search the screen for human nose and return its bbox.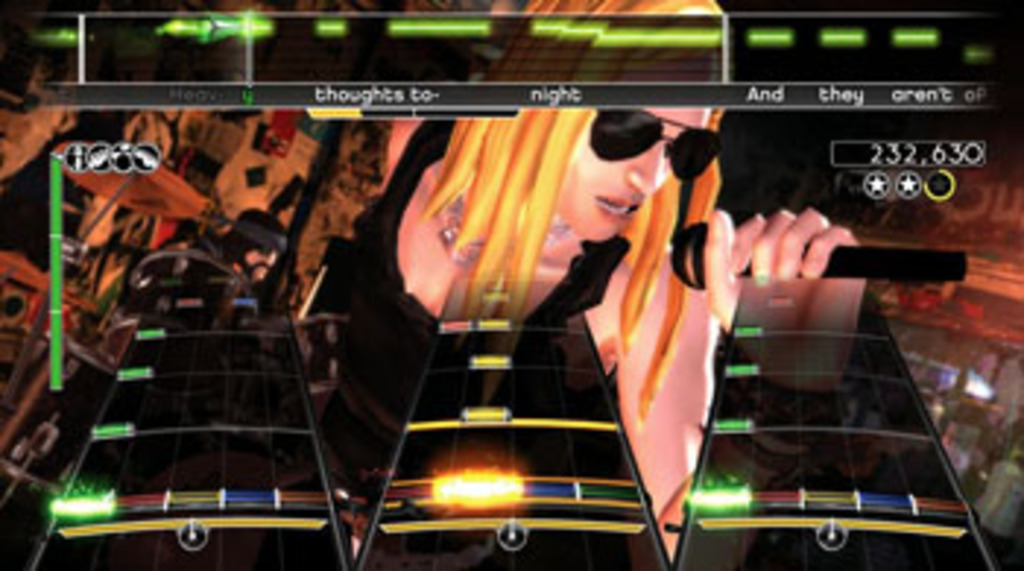
Found: 626:141:667:196.
